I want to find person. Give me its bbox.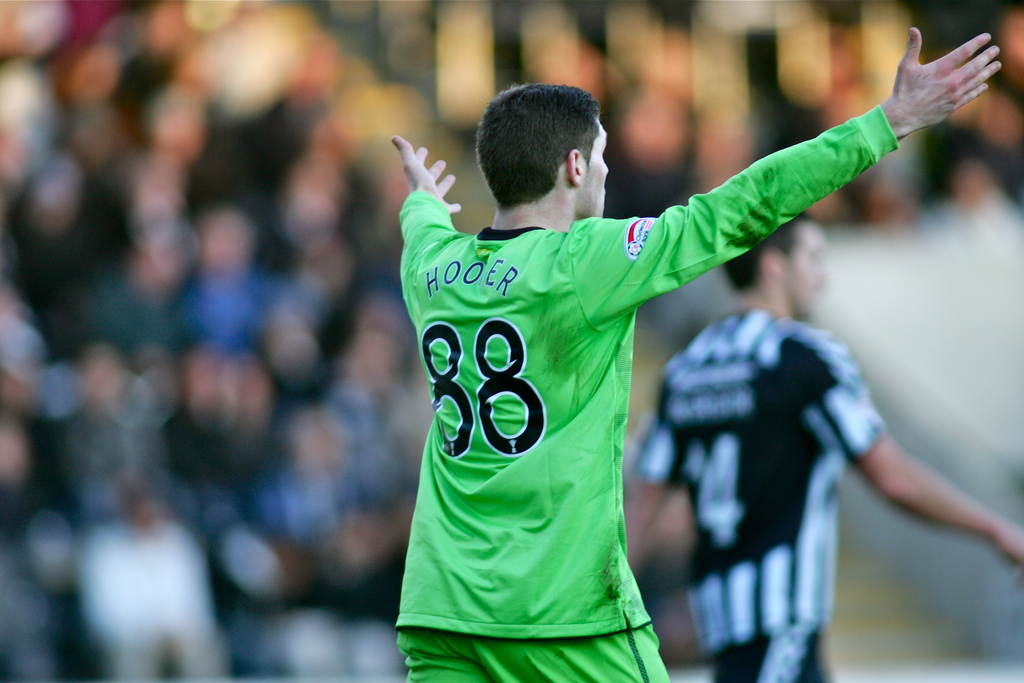
{"left": 390, "top": 34, "right": 1002, "bottom": 680}.
